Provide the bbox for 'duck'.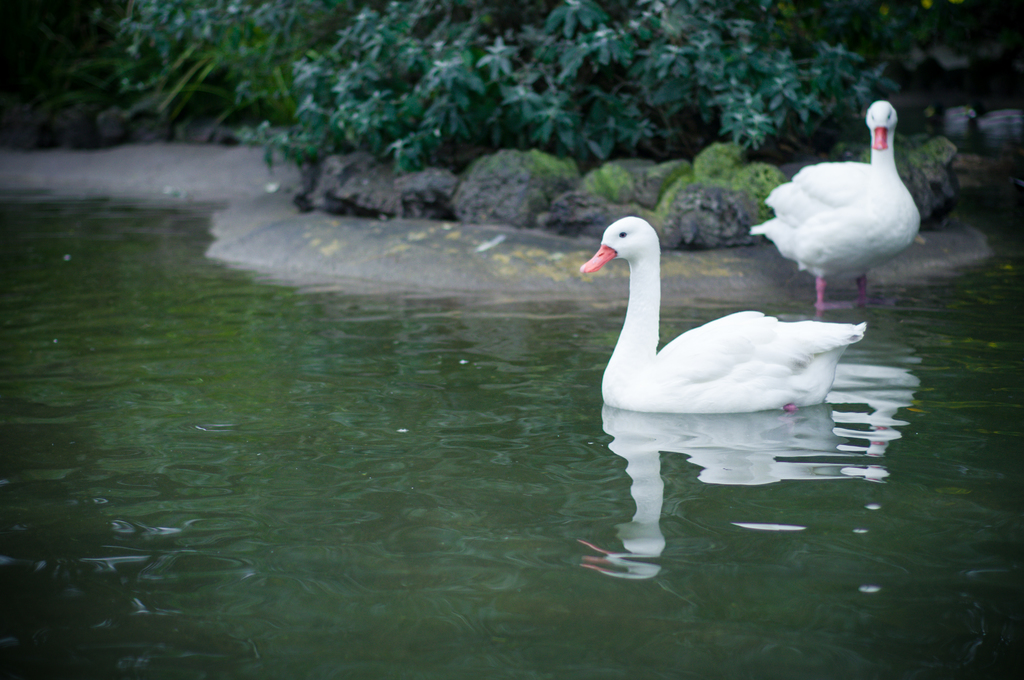
580 211 867 414.
